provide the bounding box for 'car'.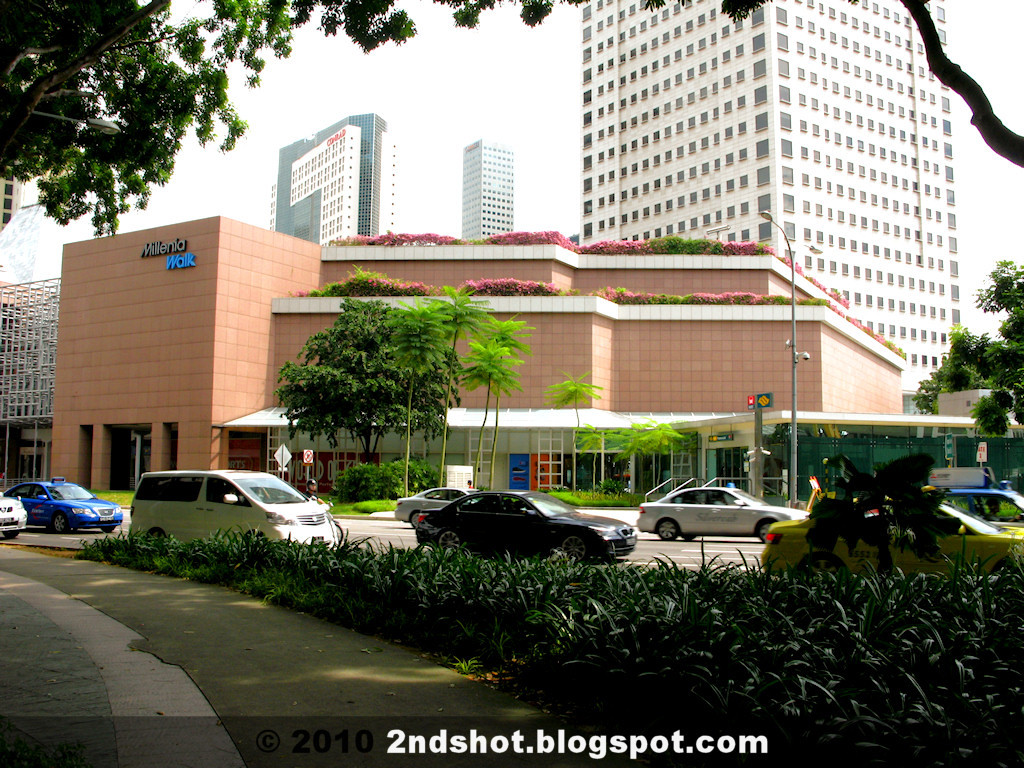
[left=762, top=498, right=1023, bottom=588].
